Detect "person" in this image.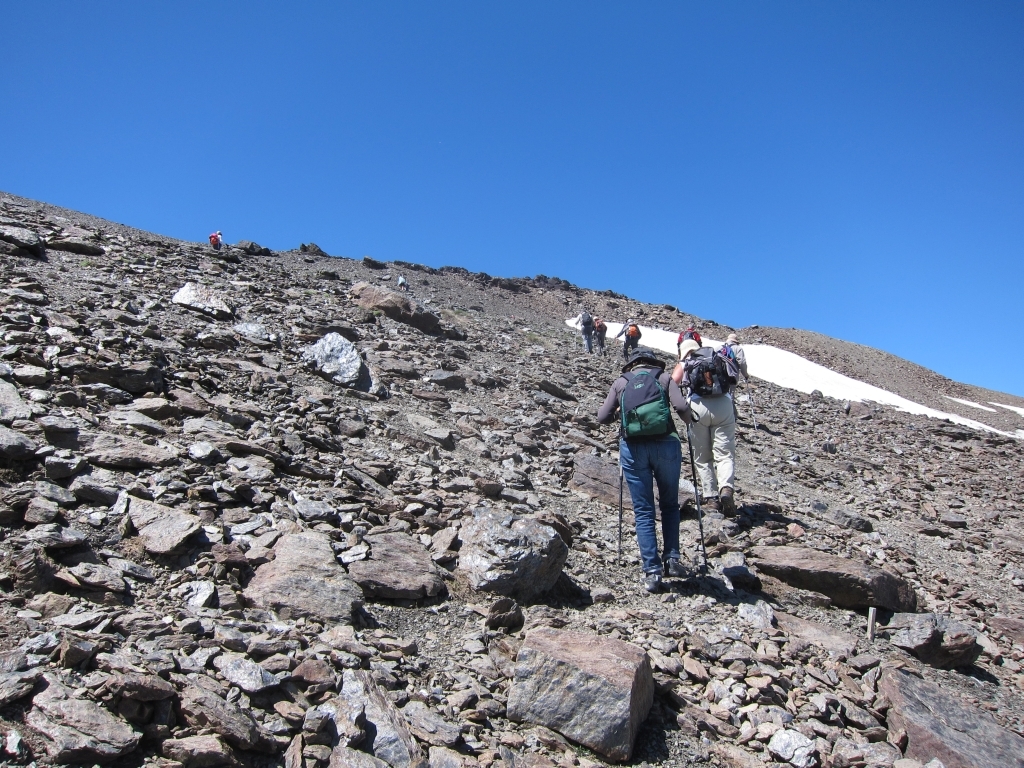
Detection: (611,322,641,361).
